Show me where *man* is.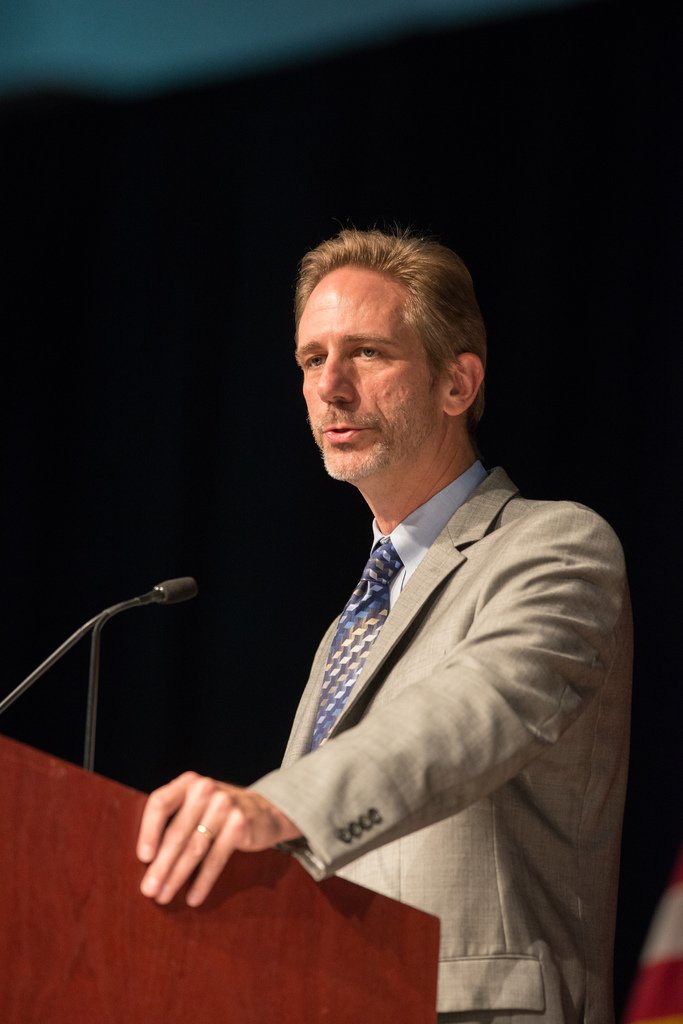
*man* is at <box>134,229,637,1023</box>.
